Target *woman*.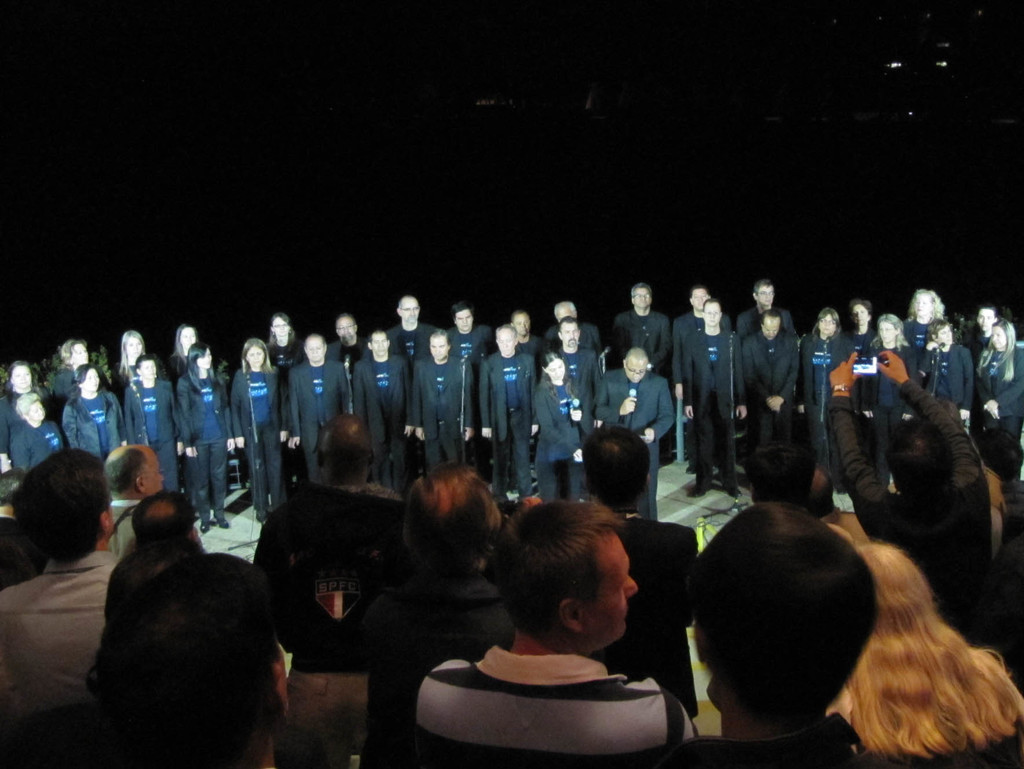
Target region: BBox(801, 309, 858, 470).
